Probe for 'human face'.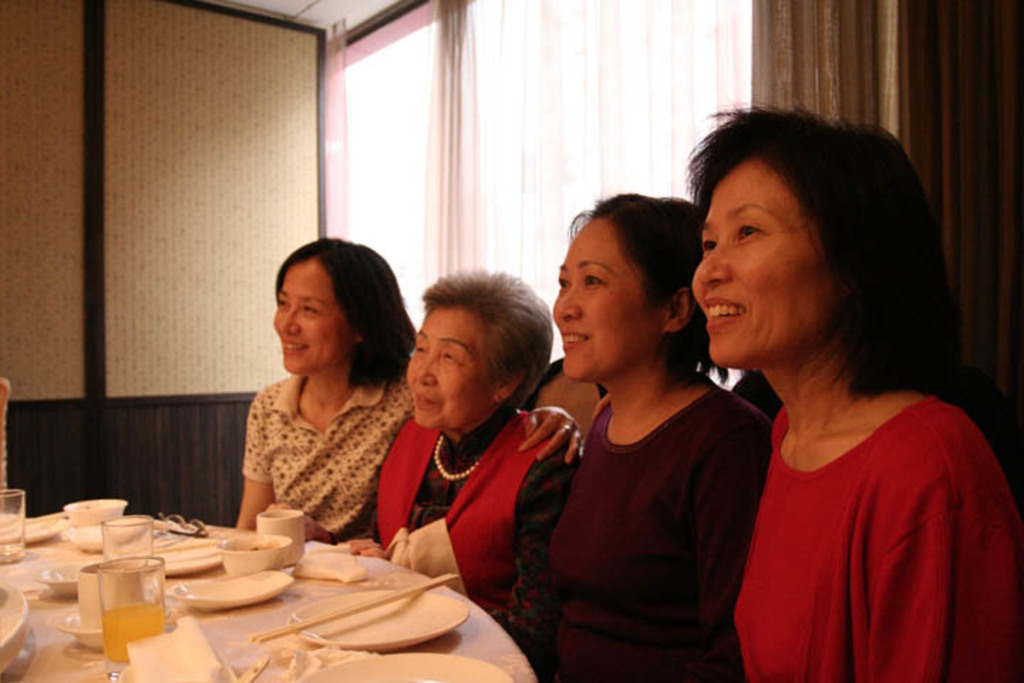
Probe result: box(269, 259, 354, 373).
